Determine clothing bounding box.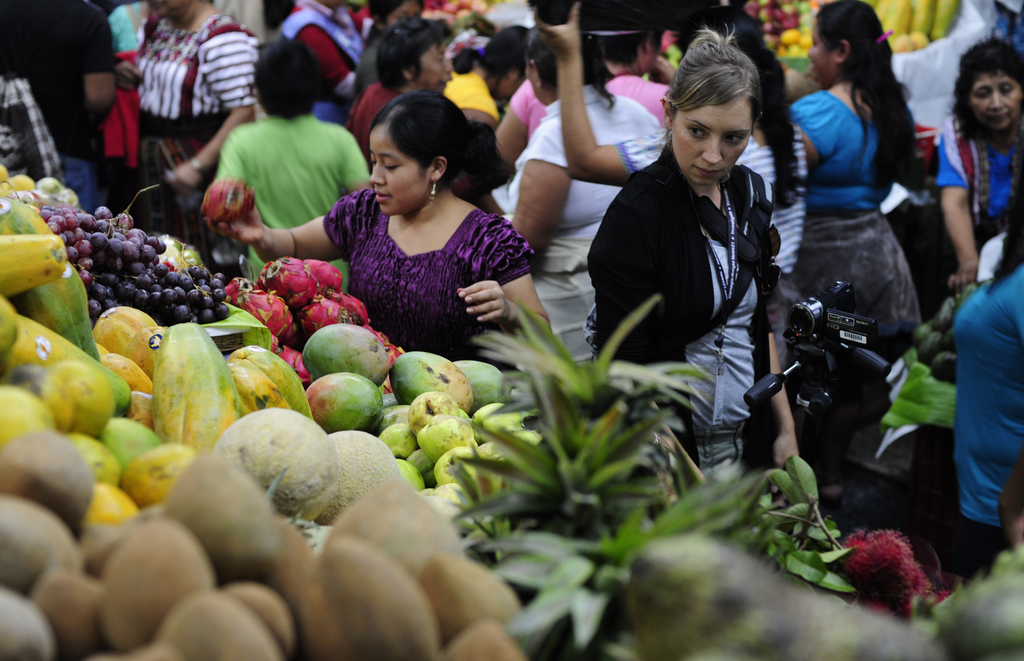
Determined: l=127, t=11, r=253, b=238.
